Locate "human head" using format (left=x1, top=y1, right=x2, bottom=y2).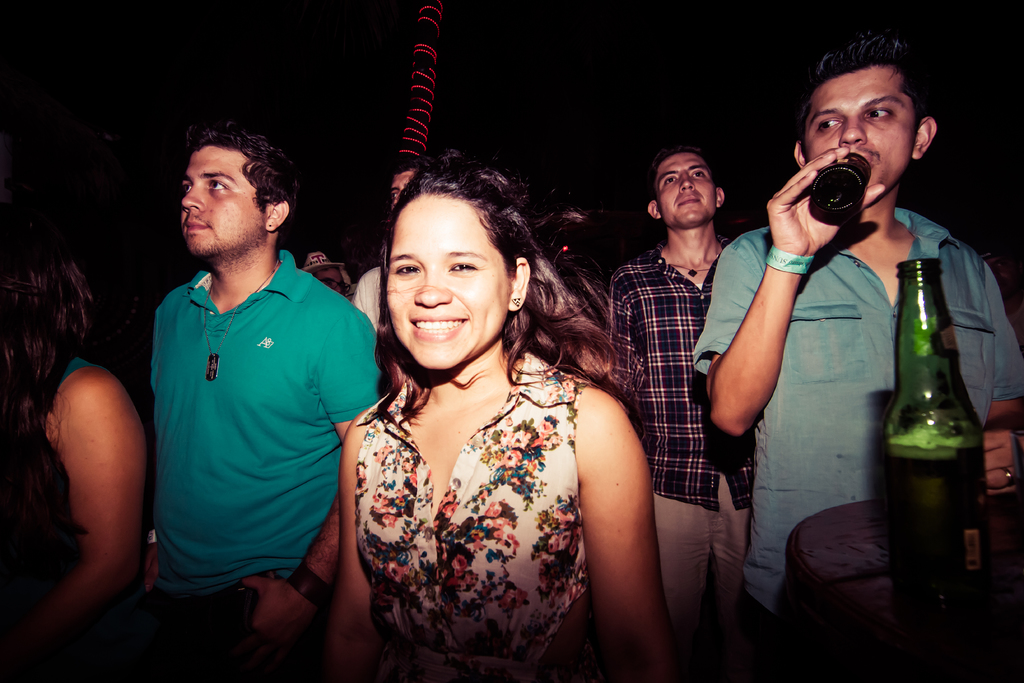
(left=646, top=146, right=727, bottom=235).
